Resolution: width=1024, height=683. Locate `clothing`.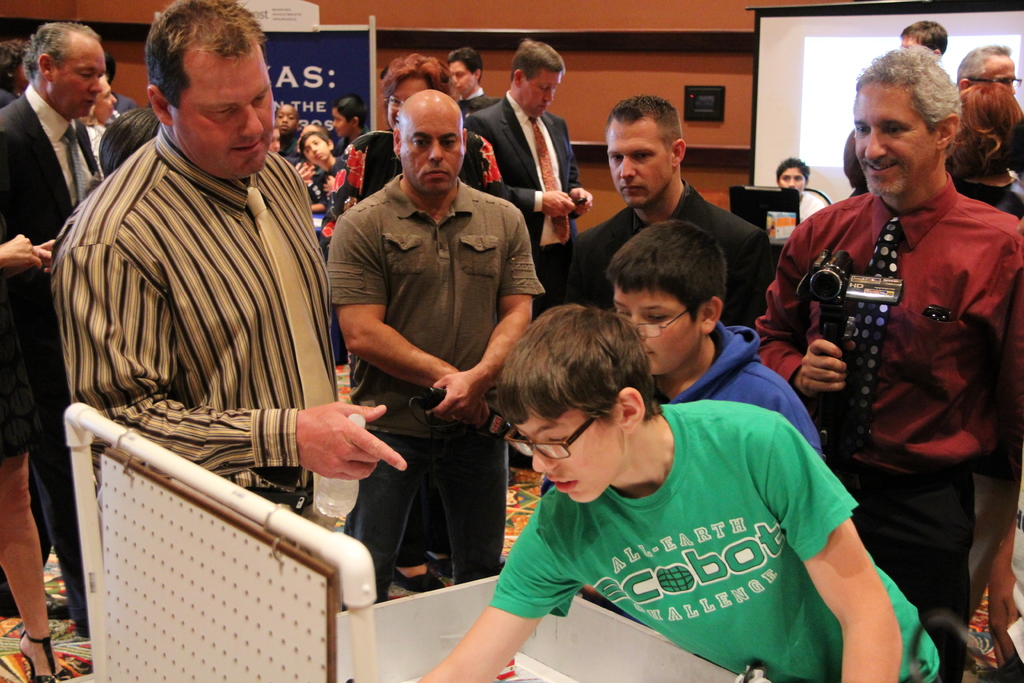
{"left": 492, "top": 397, "right": 946, "bottom": 682}.
